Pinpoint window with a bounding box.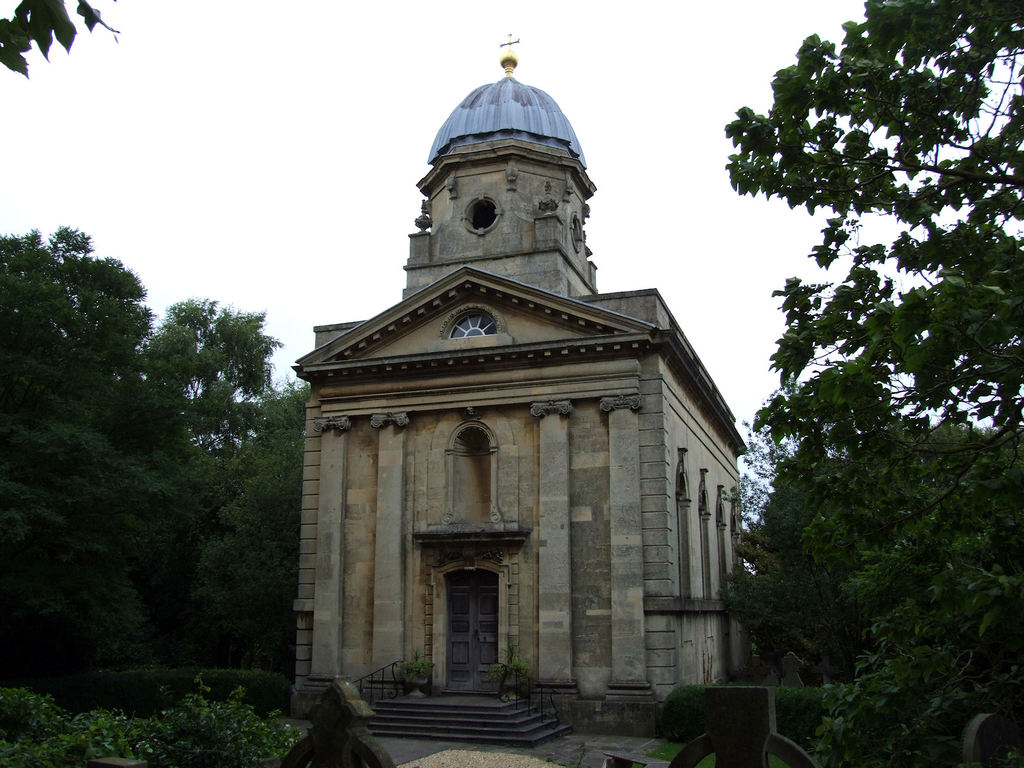
<box>700,471,717,599</box>.
